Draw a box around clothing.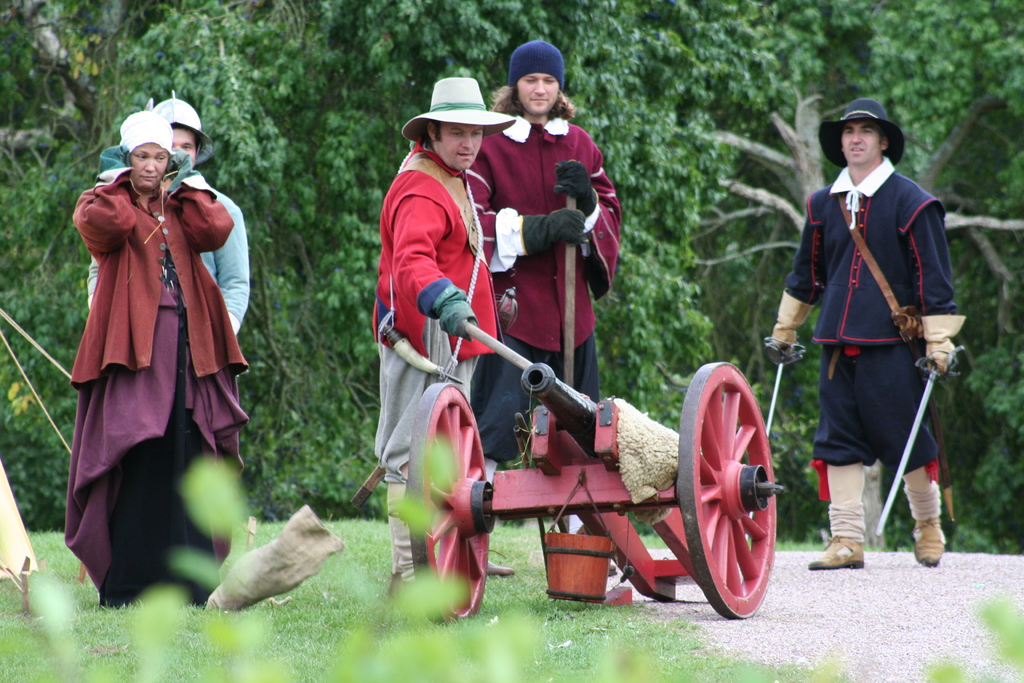
85/172/252/337.
